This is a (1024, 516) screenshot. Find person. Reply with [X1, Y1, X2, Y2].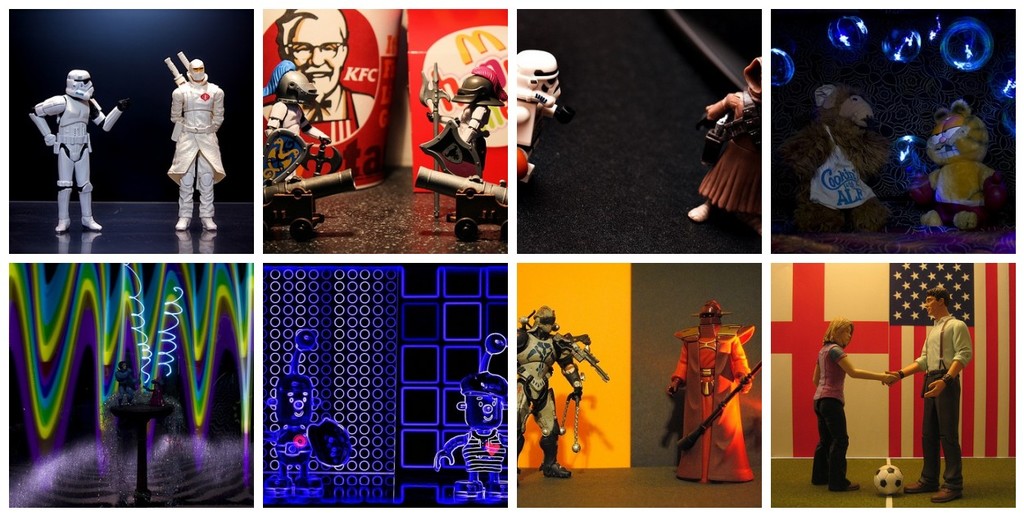
[519, 299, 604, 471].
